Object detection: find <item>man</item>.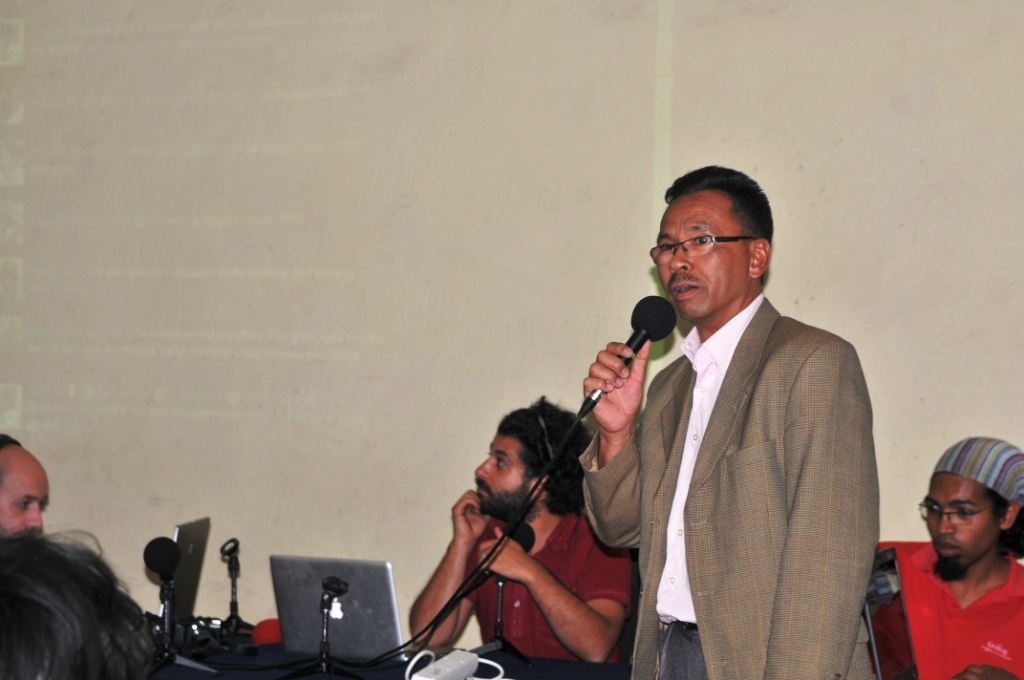
580:158:894:669.
